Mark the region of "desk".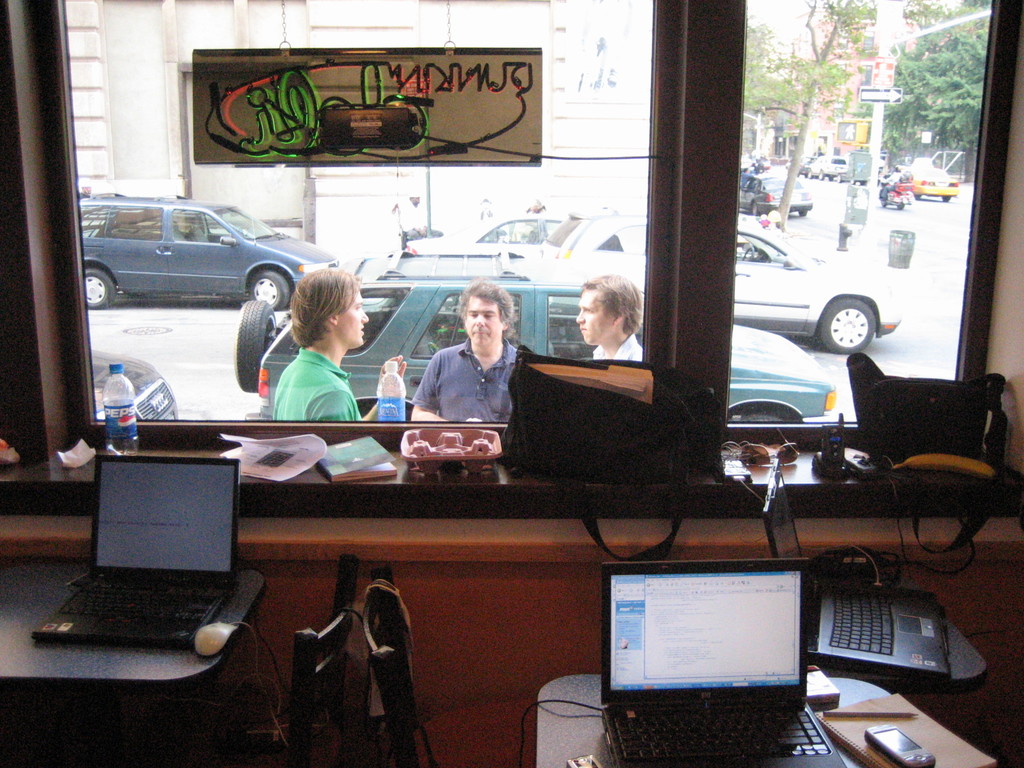
Region: <box>534,673,888,767</box>.
